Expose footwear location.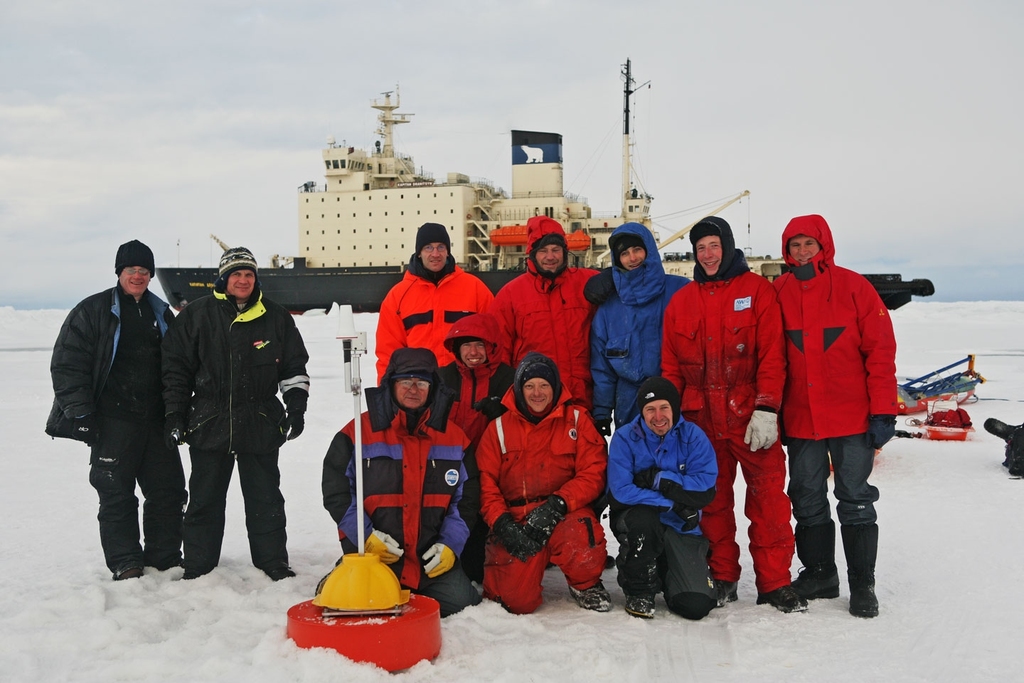
Exposed at (113, 563, 144, 580).
